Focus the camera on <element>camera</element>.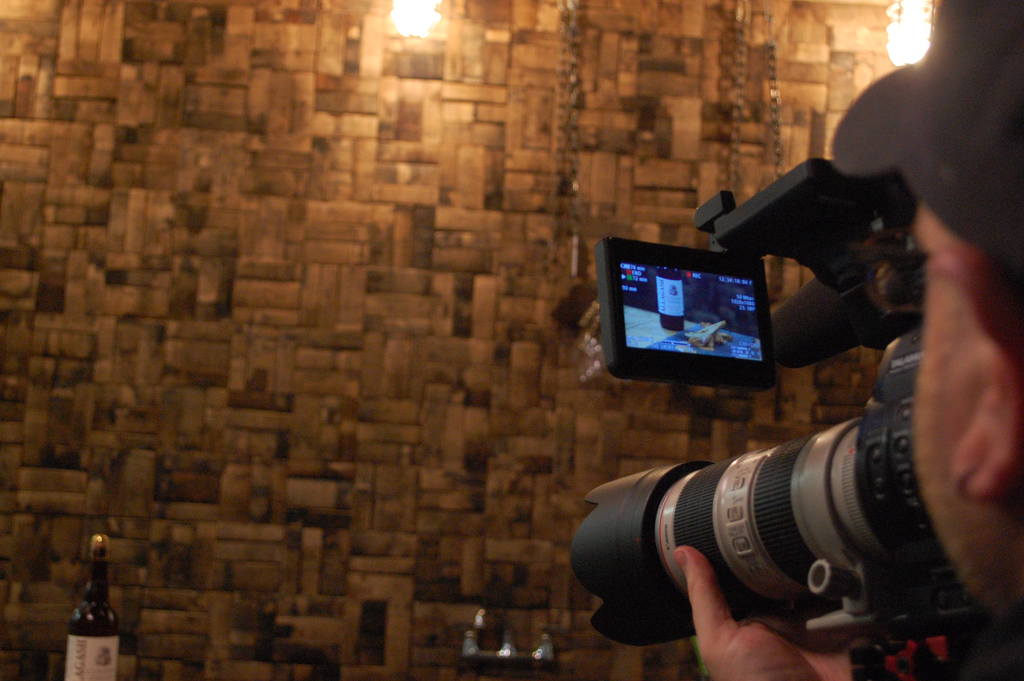
Focus region: bbox(566, 157, 984, 650).
